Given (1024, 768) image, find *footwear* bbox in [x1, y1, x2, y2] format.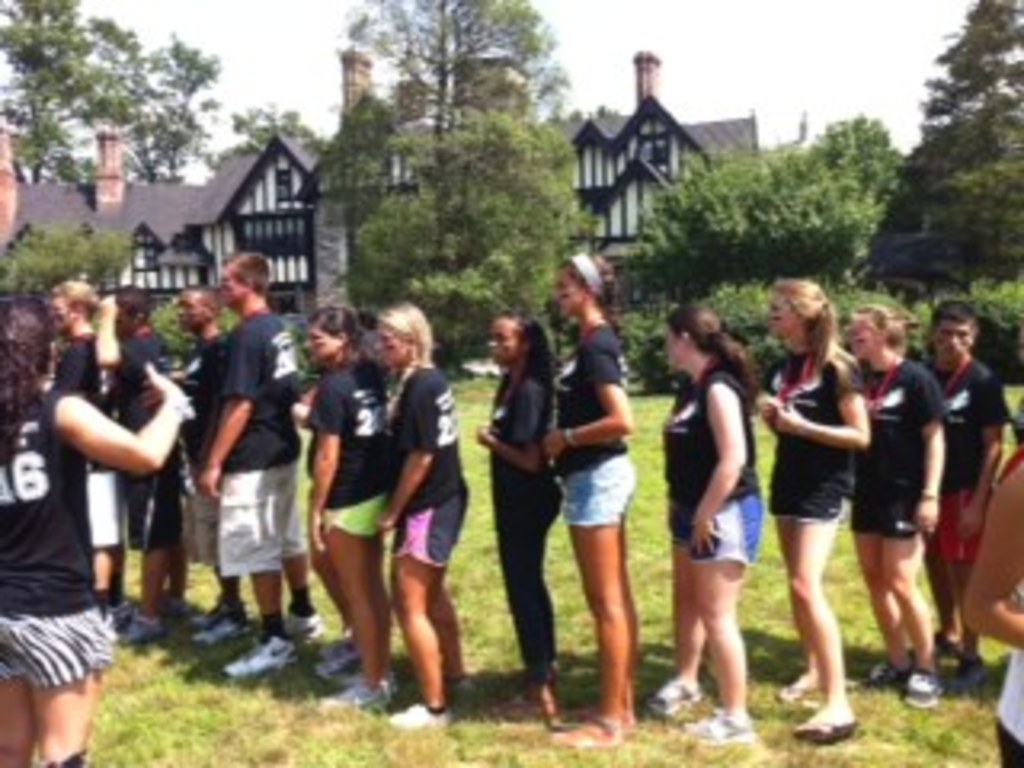
[102, 598, 131, 634].
